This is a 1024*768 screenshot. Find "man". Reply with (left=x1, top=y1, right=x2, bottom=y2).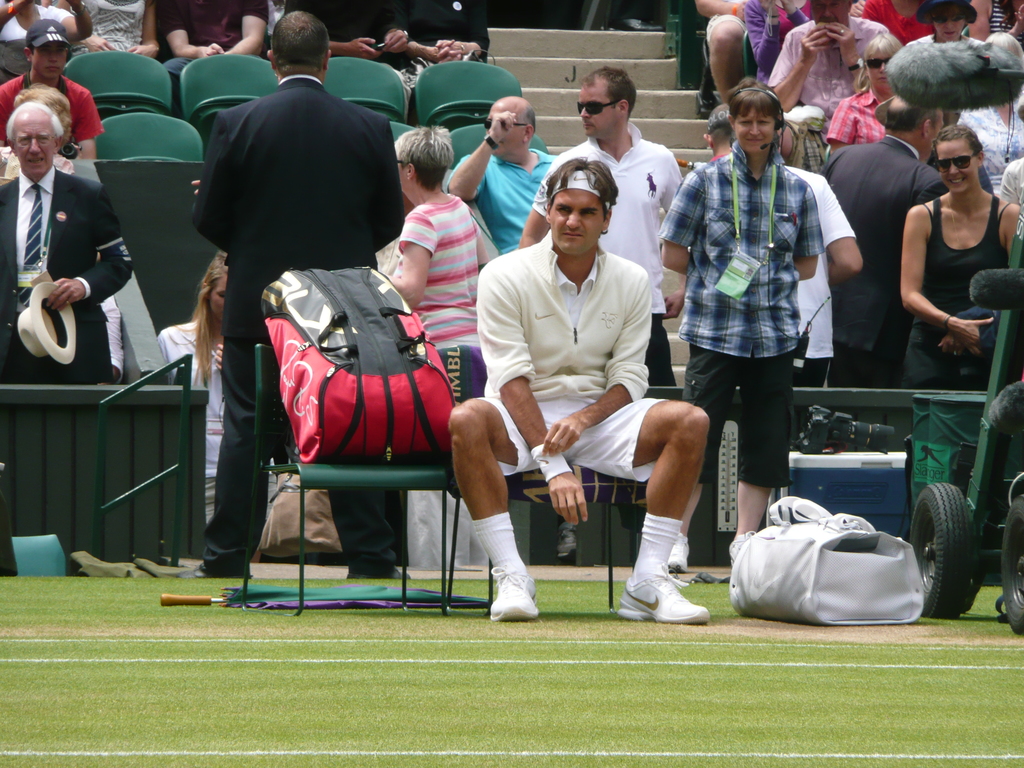
(left=192, top=11, right=413, bottom=584).
